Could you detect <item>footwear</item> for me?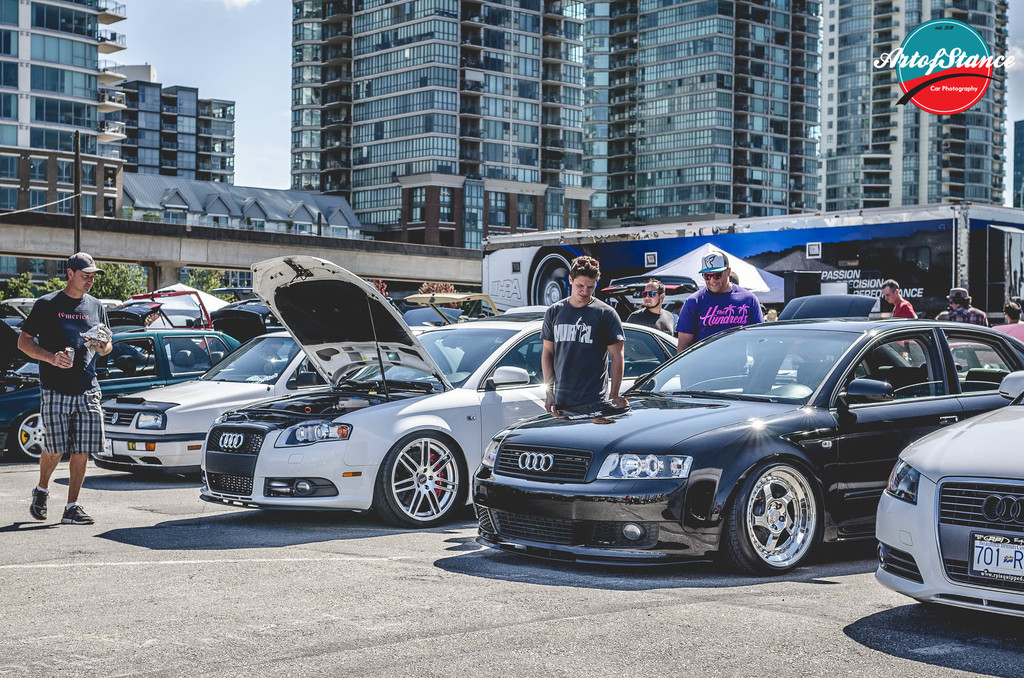
Detection result: <region>26, 484, 50, 521</region>.
